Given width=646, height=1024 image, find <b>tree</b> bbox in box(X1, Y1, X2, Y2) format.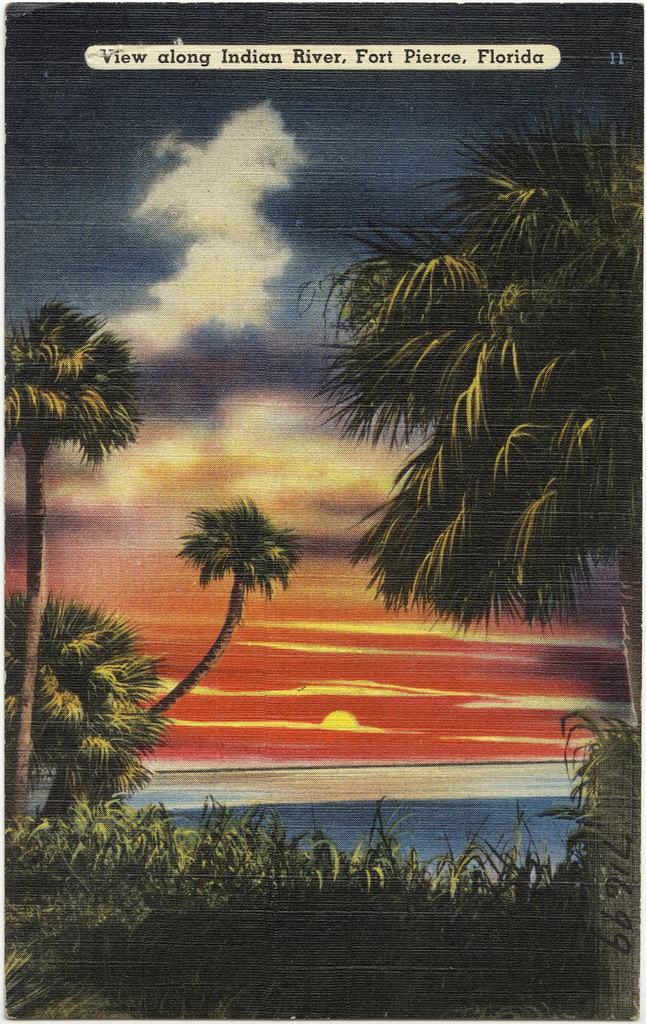
box(0, 589, 181, 810).
